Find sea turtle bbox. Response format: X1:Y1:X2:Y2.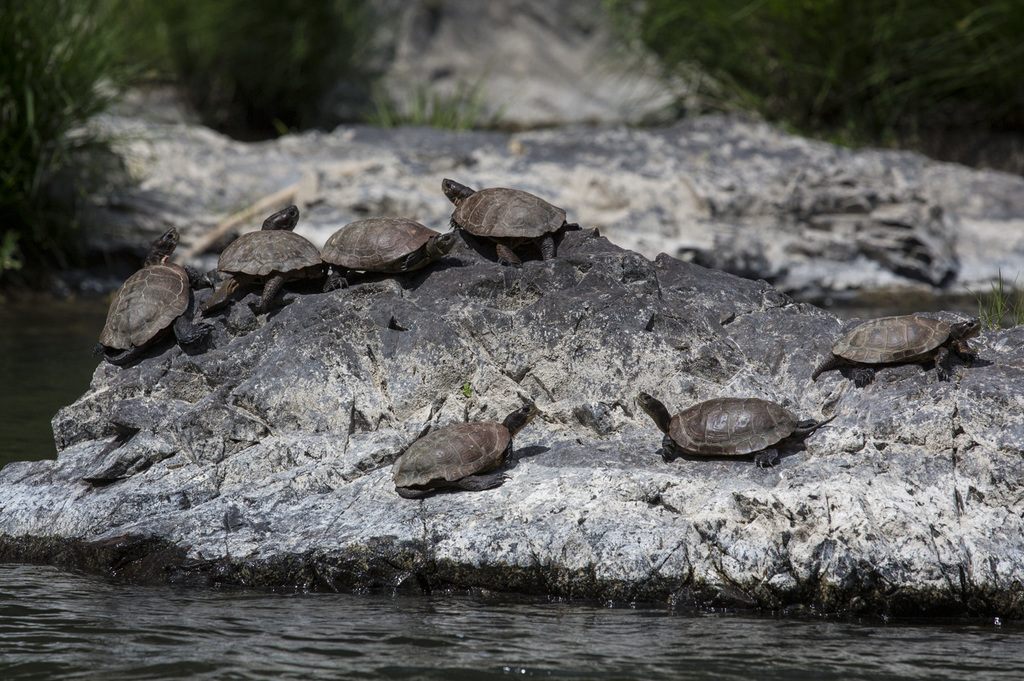
200:202:321:314.
